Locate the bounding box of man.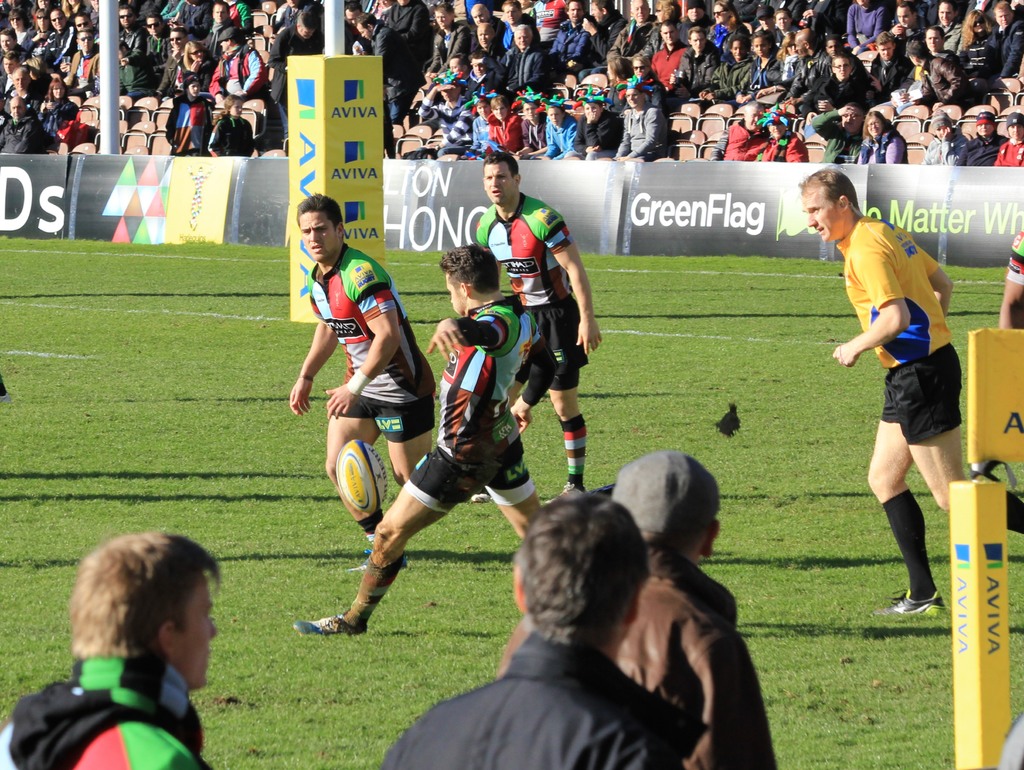
Bounding box: x1=826 y1=170 x2=972 y2=629.
